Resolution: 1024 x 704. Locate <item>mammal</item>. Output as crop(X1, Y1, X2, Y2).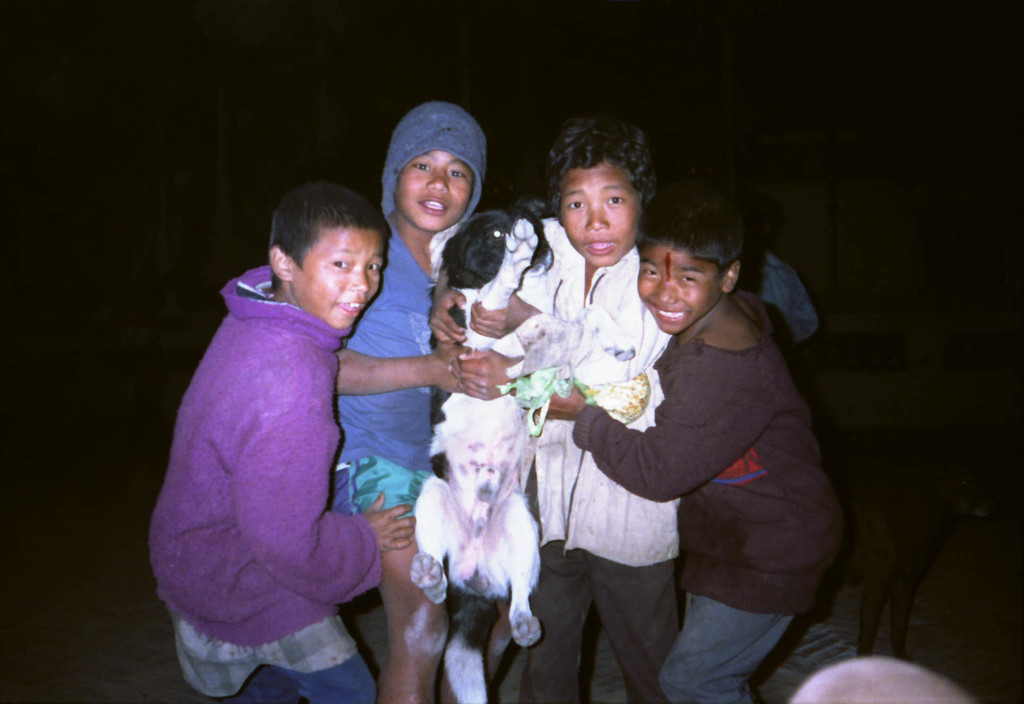
crop(408, 207, 538, 703).
